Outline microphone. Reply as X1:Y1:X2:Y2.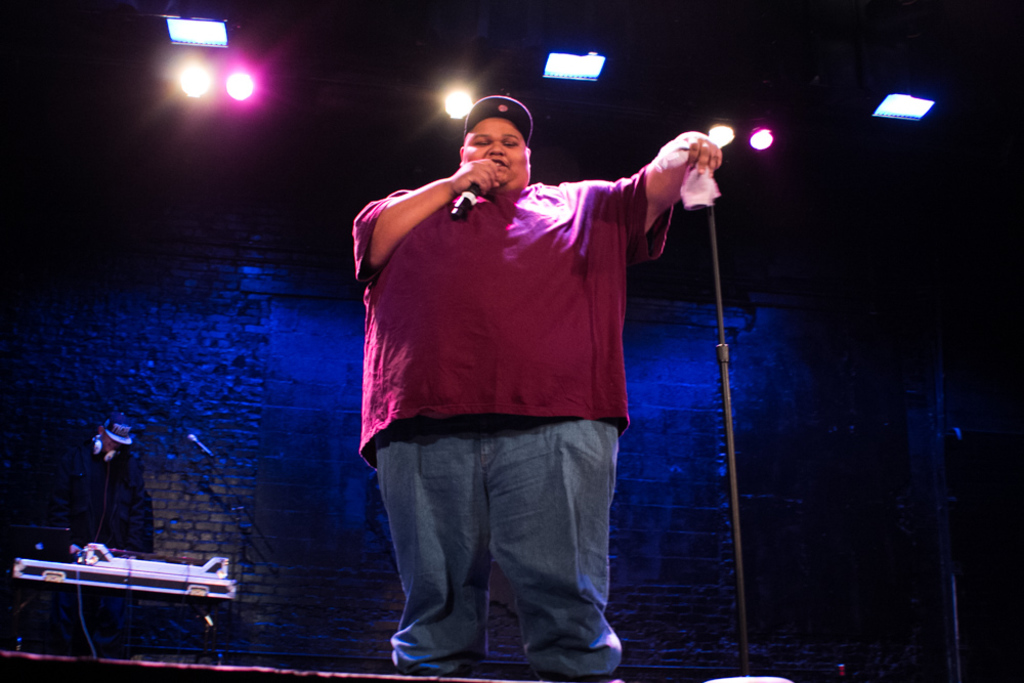
185:424:217:463.
